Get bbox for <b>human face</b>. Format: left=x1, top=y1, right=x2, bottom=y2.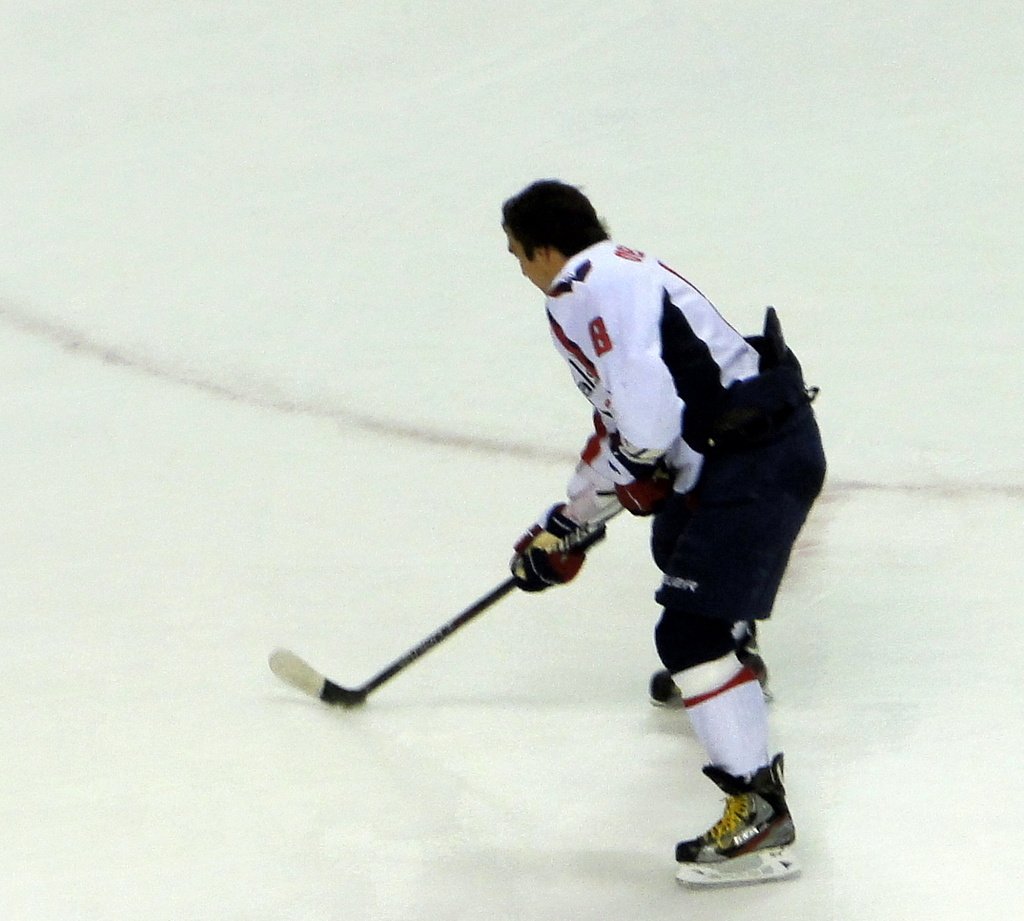
left=505, top=231, right=547, bottom=295.
